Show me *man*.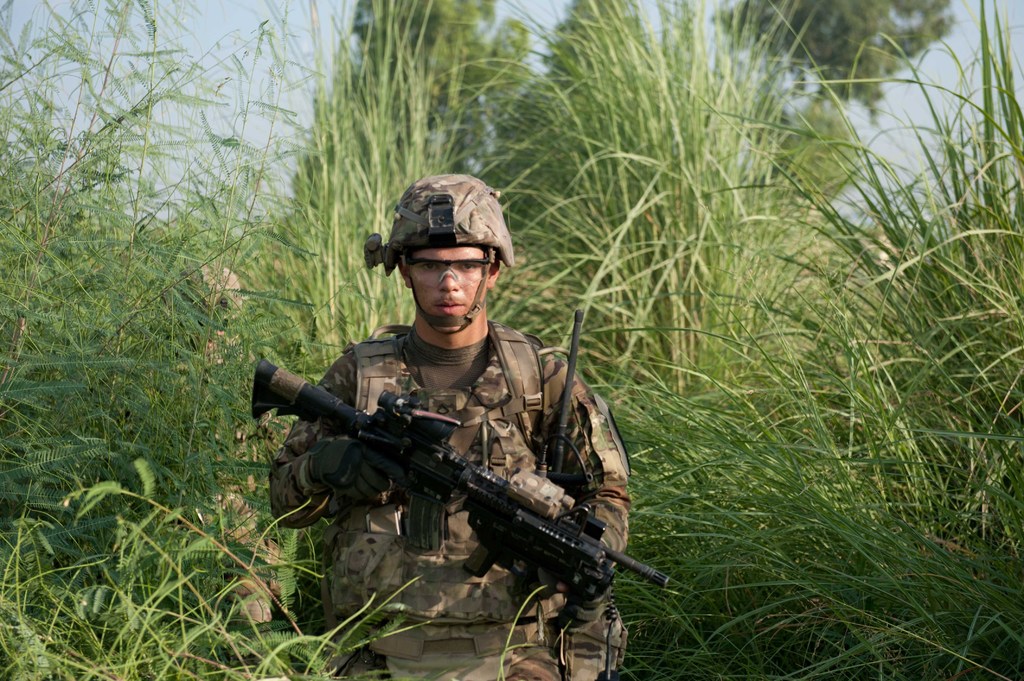
*man* is here: x1=264 y1=176 x2=630 y2=680.
